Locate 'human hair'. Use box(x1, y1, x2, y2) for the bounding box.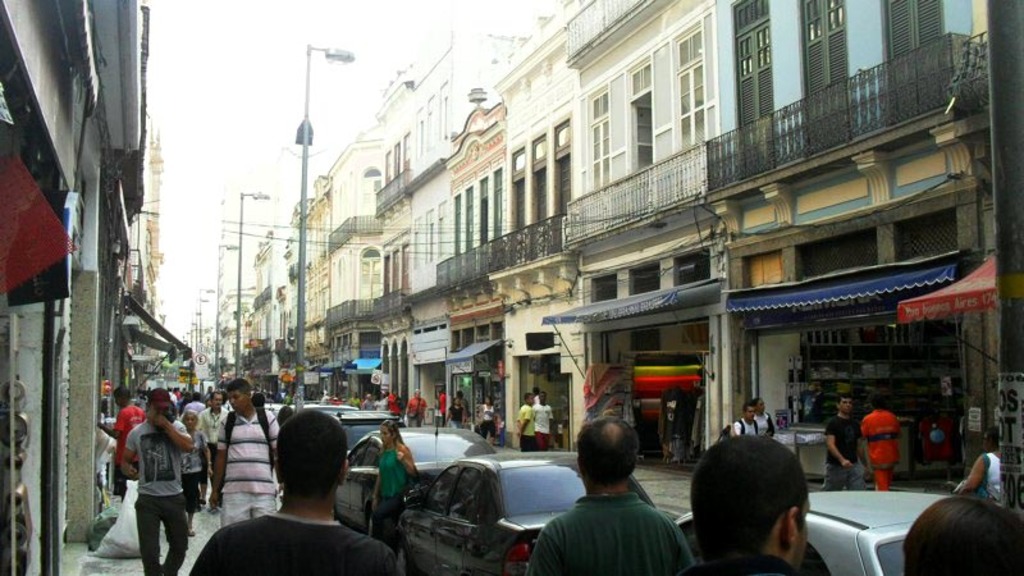
box(227, 378, 252, 399).
